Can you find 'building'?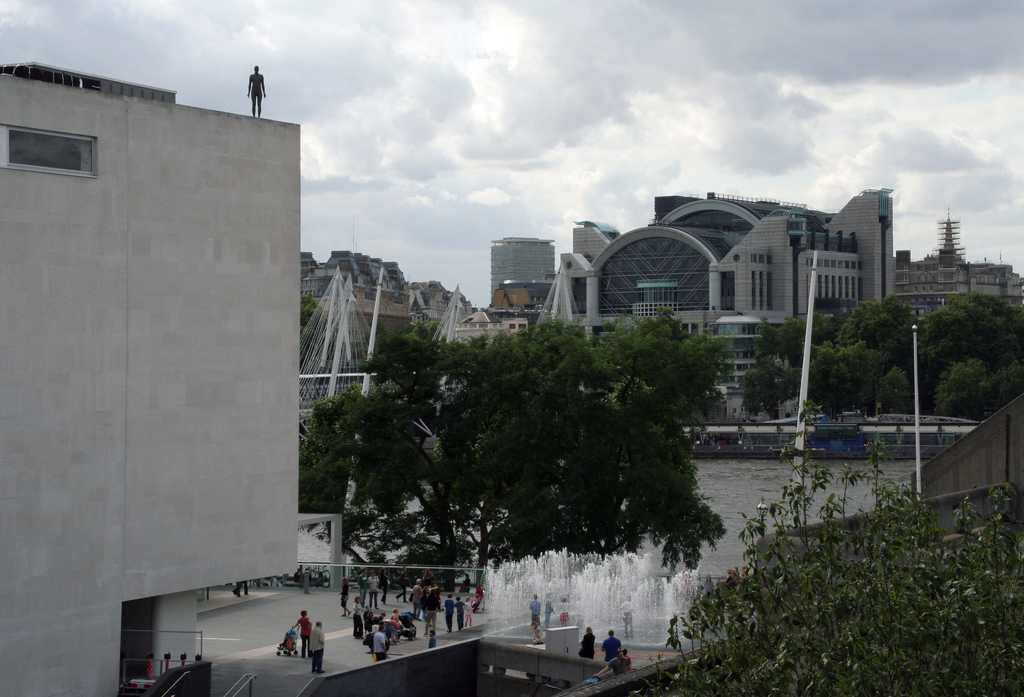
Yes, bounding box: [x1=901, y1=221, x2=1023, y2=324].
